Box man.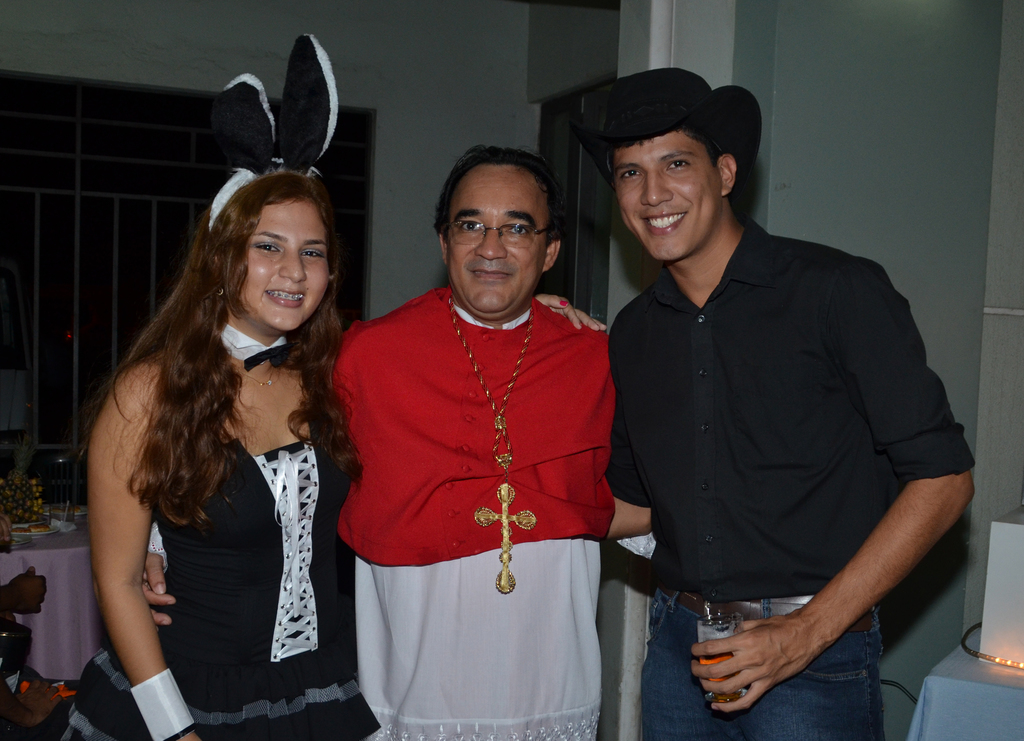
[left=141, top=139, right=667, bottom=740].
